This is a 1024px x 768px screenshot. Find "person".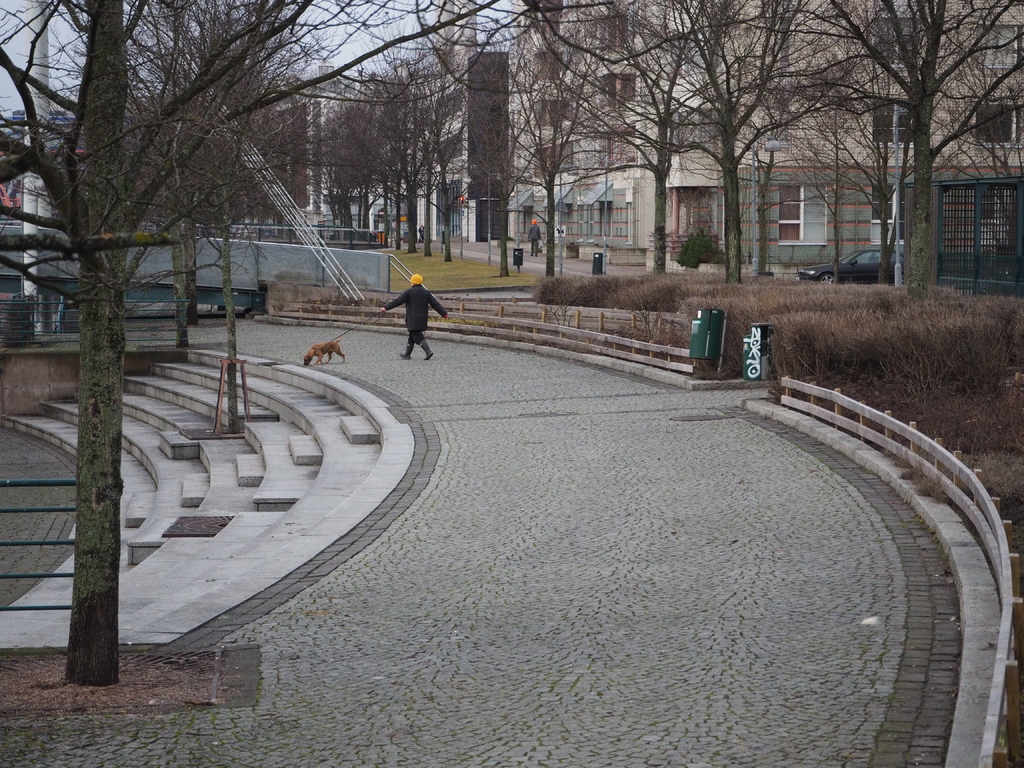
Bounding box: {"x1": 419, "y1": 224, "x2": 422, "y2": 245}.
